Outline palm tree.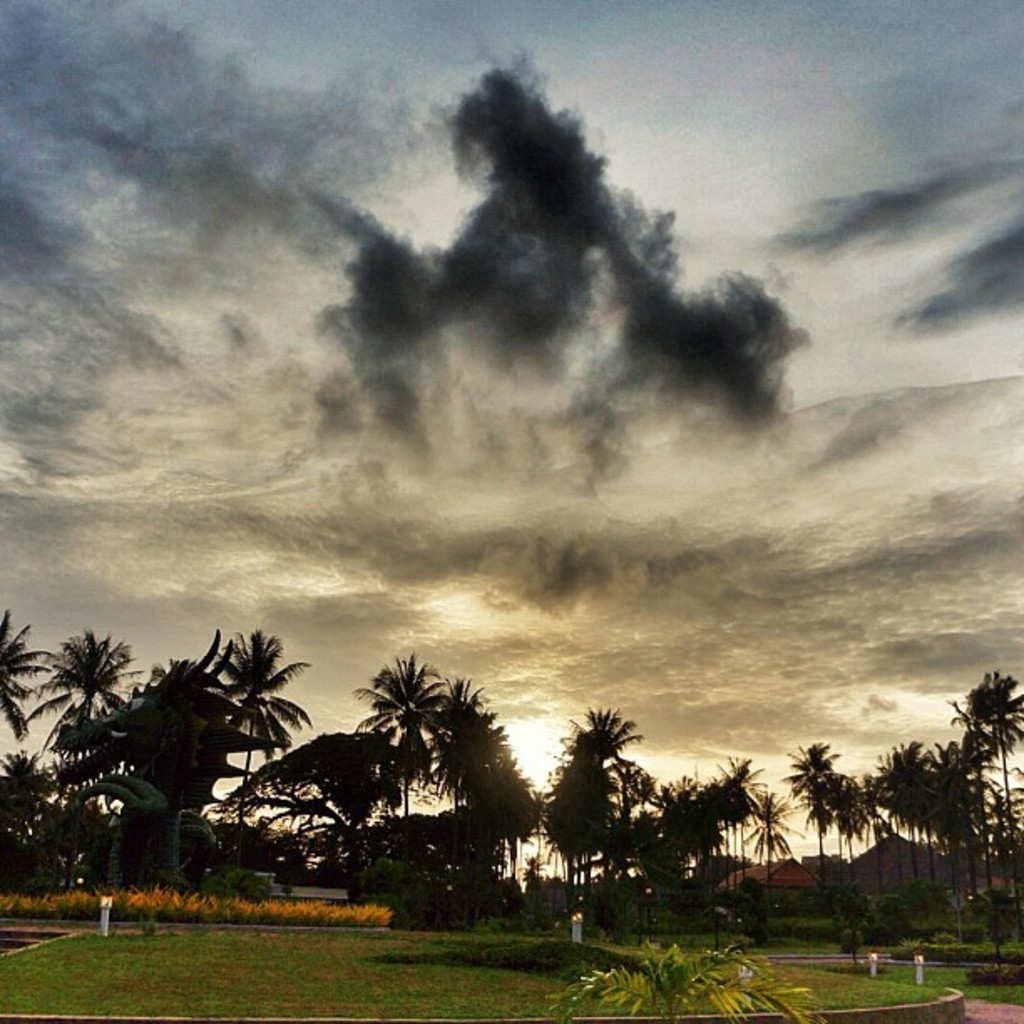
Outline: [left=326, top=659, right=527, bottom=899].
